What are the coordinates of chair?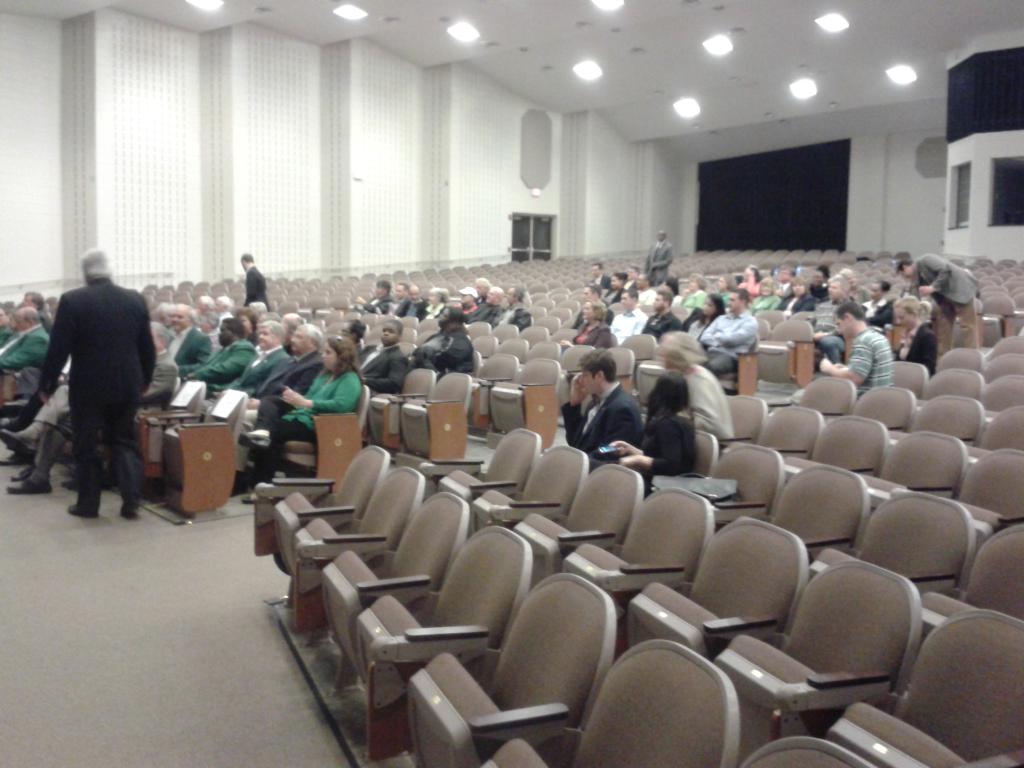
x1=367, y1=367, x2=436, y2=443.
